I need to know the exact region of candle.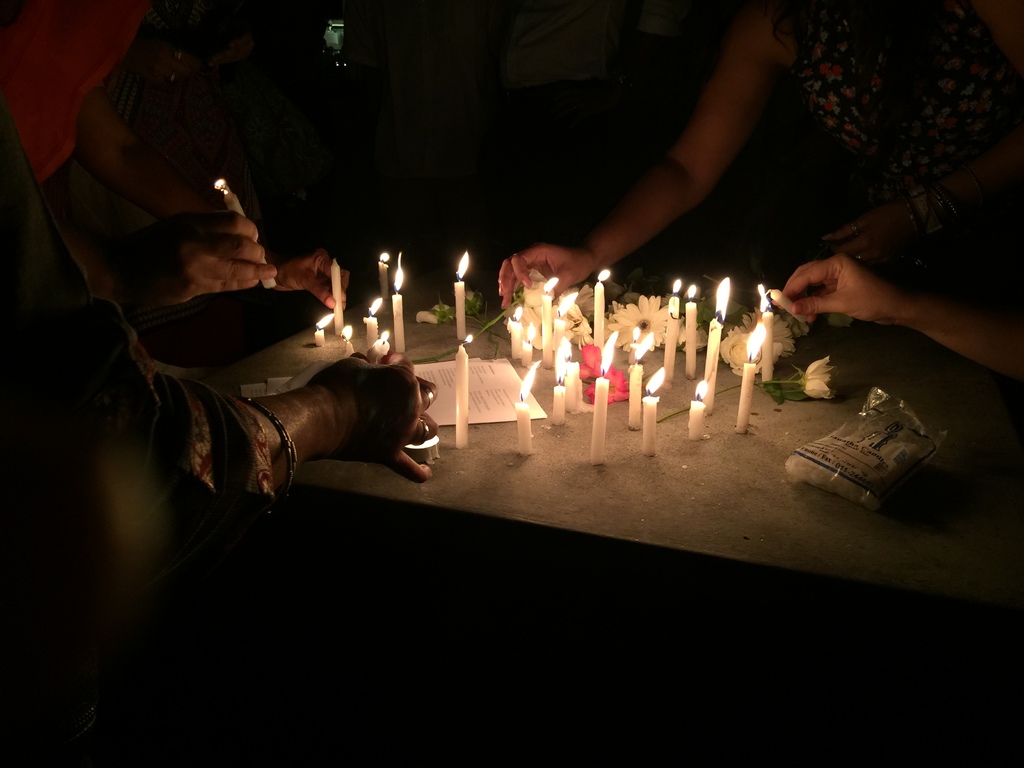
Region: box(512, 363, 538, 458).
